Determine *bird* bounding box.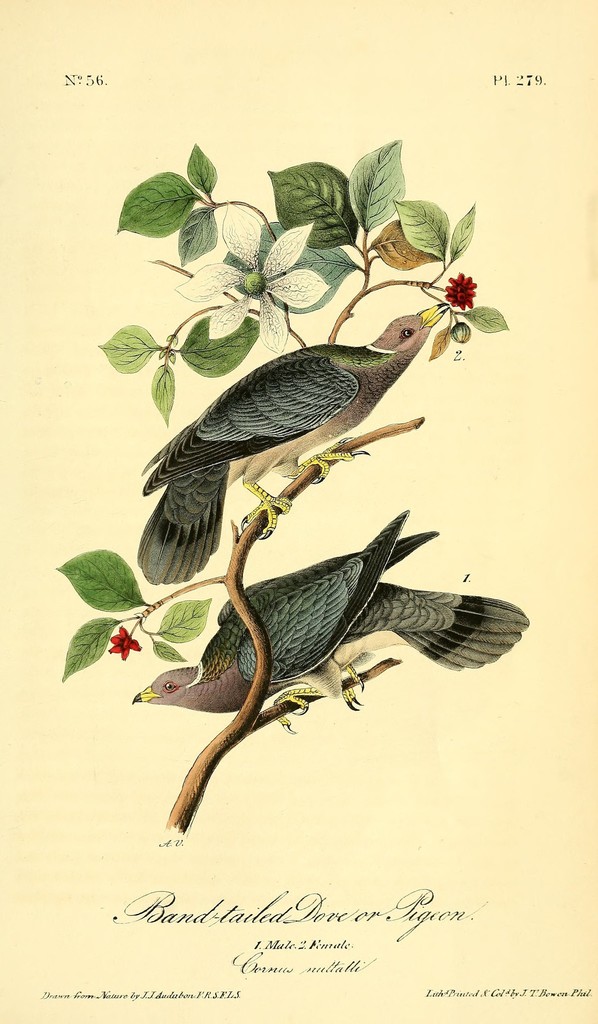
Determined: bbox=[132, 509, 534, 738].
